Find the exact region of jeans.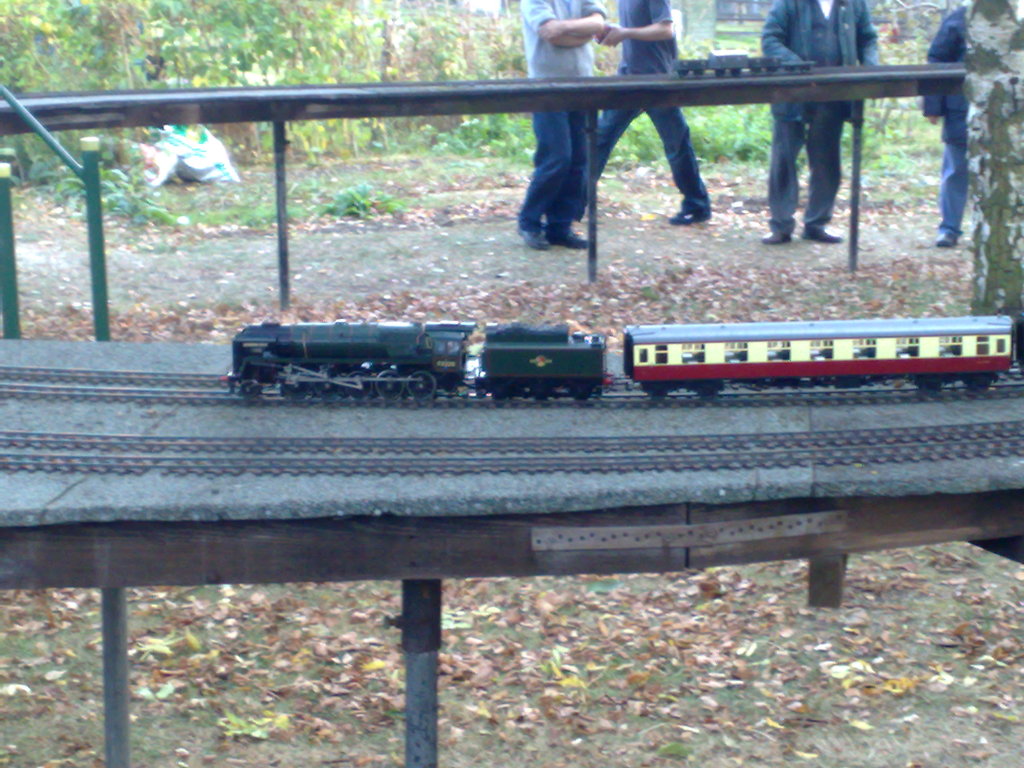
Exact region: crop(938, 140, 970, 239).
